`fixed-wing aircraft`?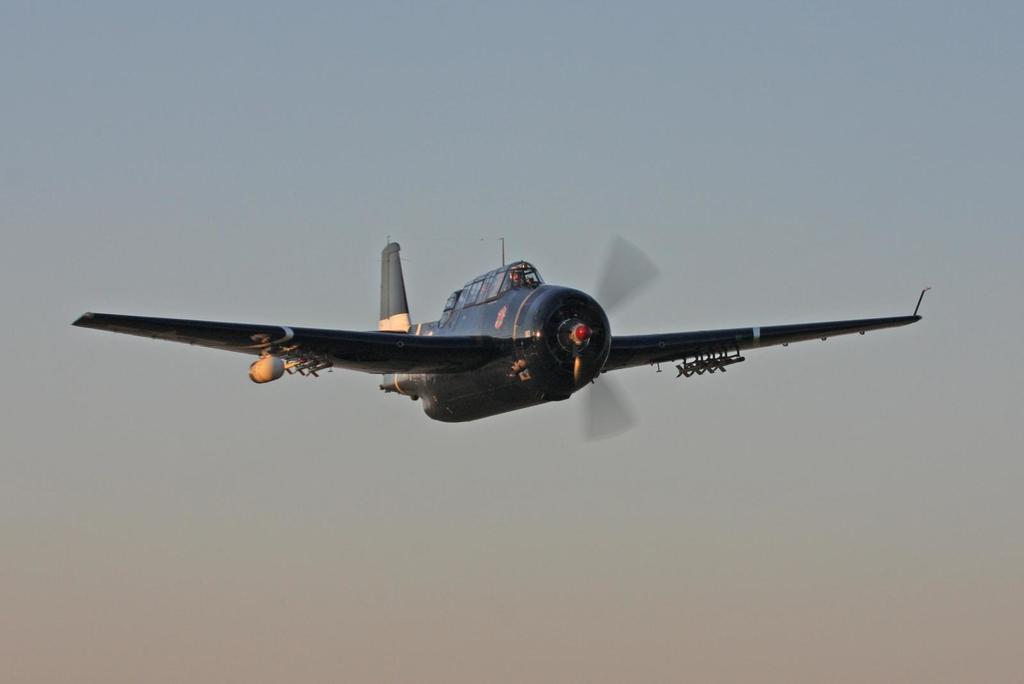
x1=79 y1=235 x2=924 y2=443
